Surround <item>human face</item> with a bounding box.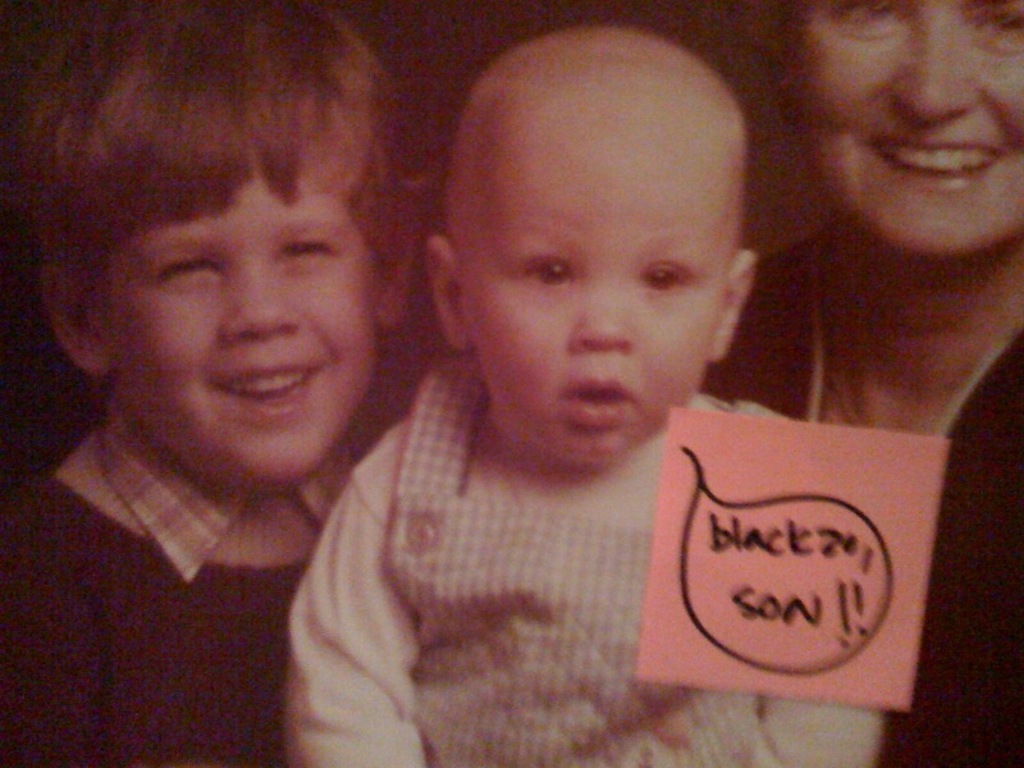
select_region(115, 175, 380, 489).
